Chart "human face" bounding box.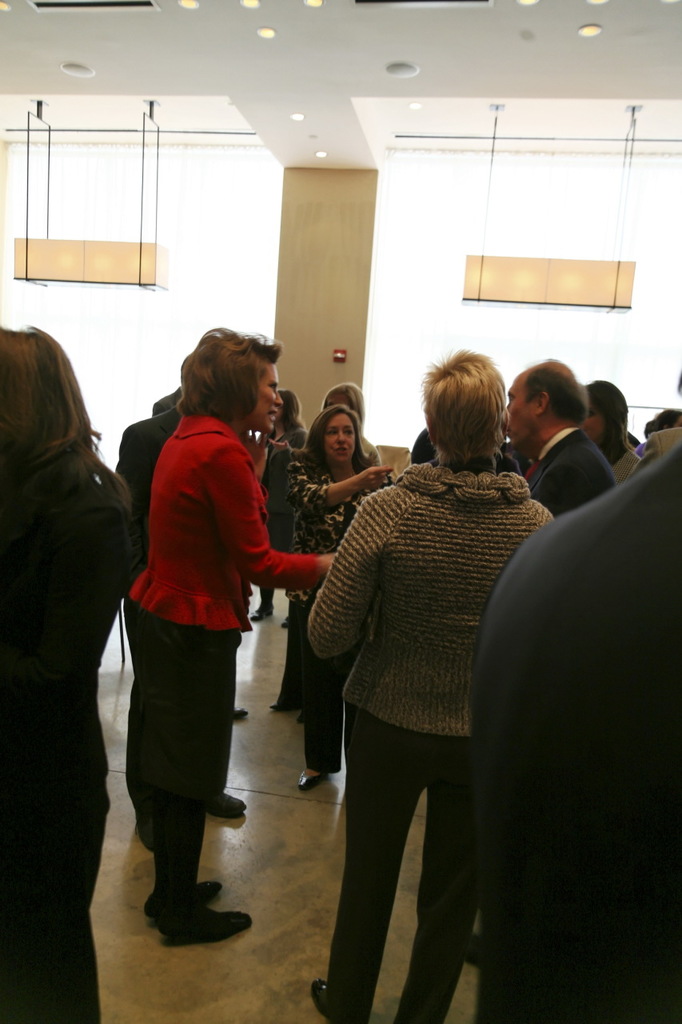
Charted: <bbox>502, 377, 539, 440</bbox>.
